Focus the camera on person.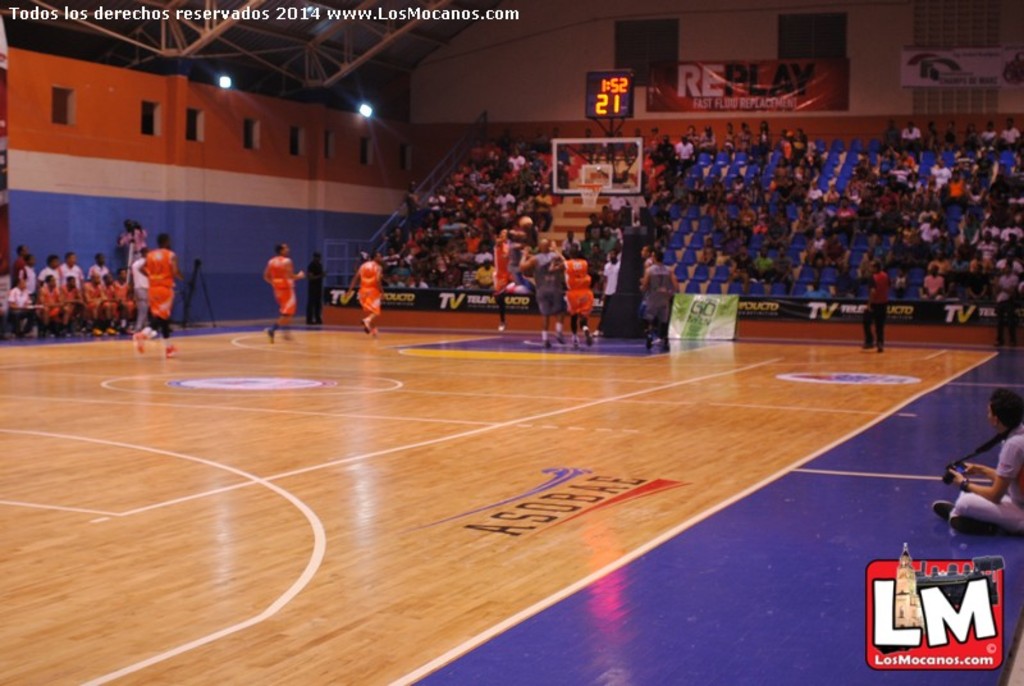
Focus region: (left=300, top=251, right=323, bottom=326).
